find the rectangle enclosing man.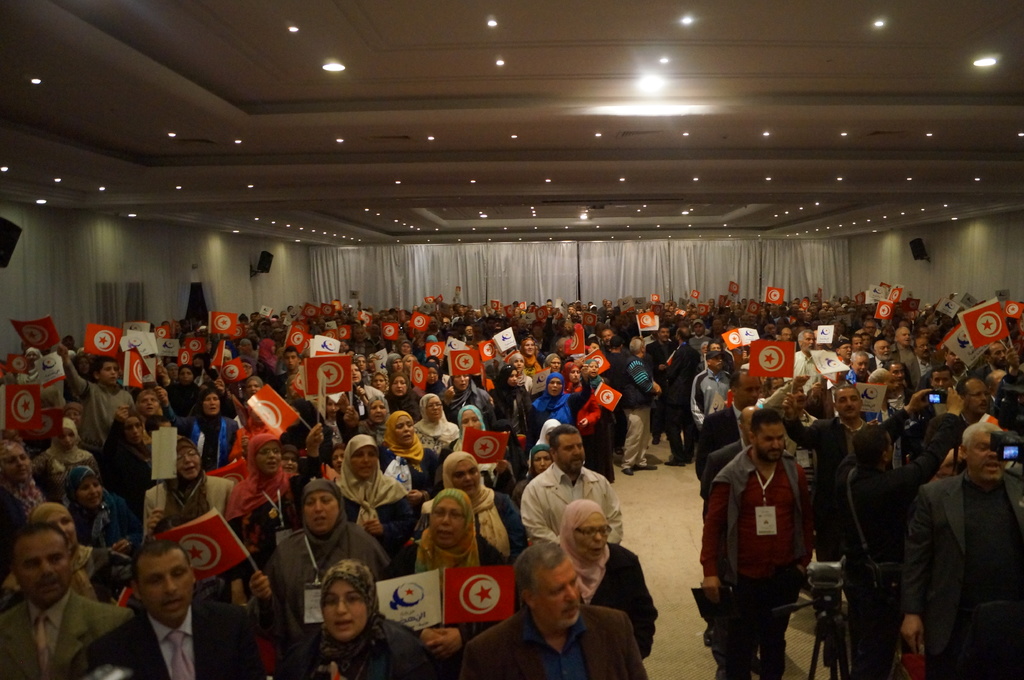
{"left": 982, "top": 342, "right": 1012, "bottom": 376}.
